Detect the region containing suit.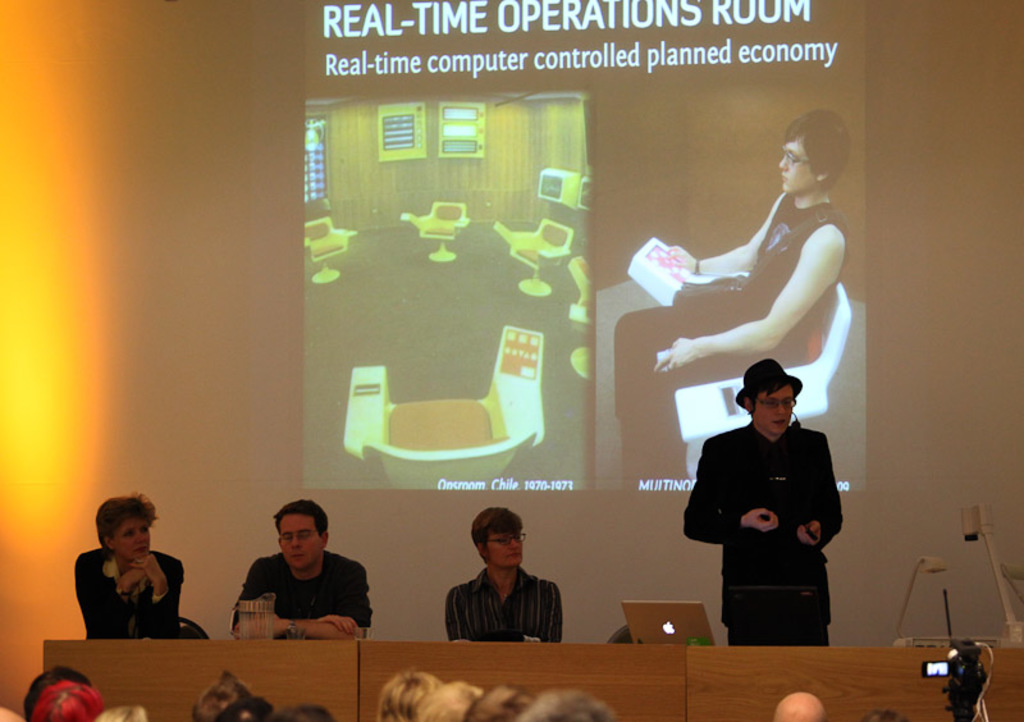
73:545:184:640.
